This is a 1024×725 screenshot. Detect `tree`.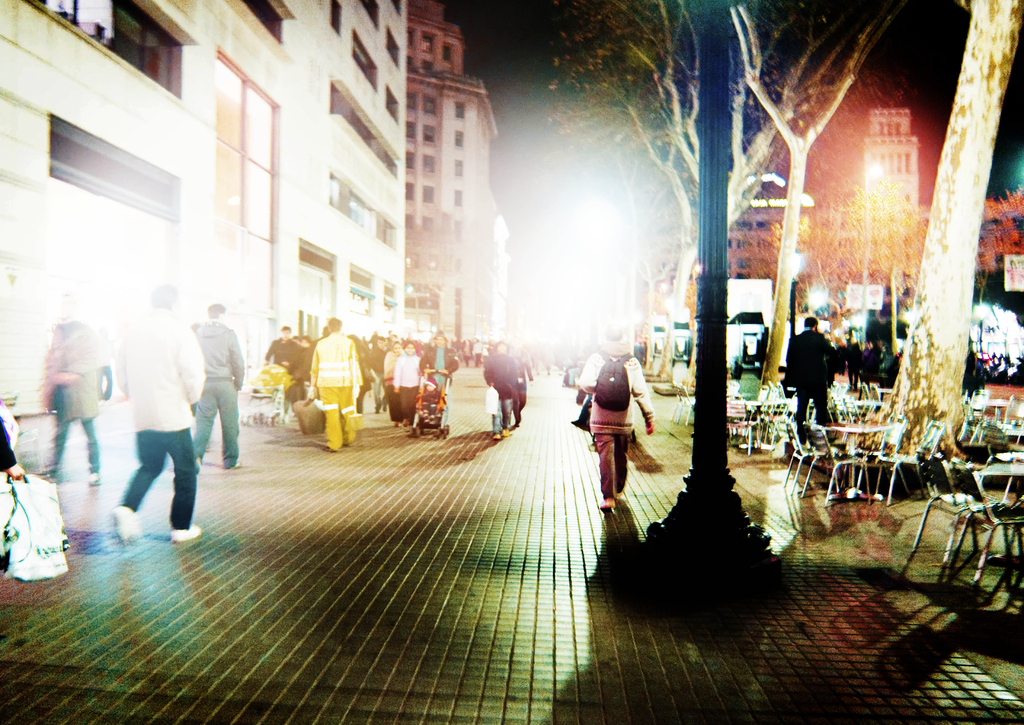
[829, 0, 1023, 462].
